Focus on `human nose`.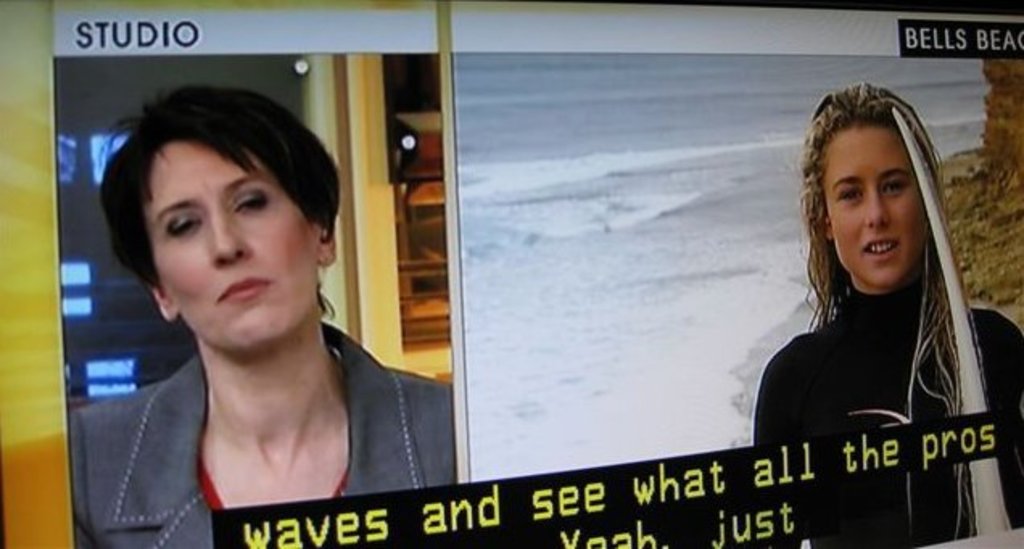
Focused at pyautogui.locateOnScreen(209, 209, 253, 269).
